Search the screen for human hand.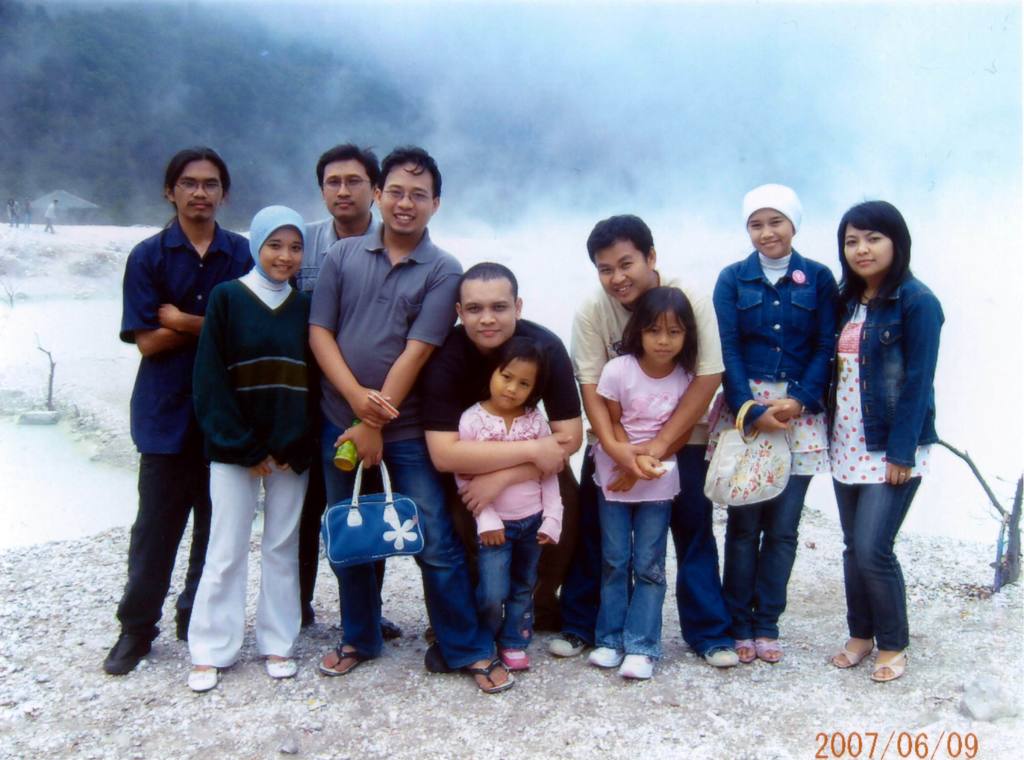
Found at bbox(756, 397, 800, 422).
